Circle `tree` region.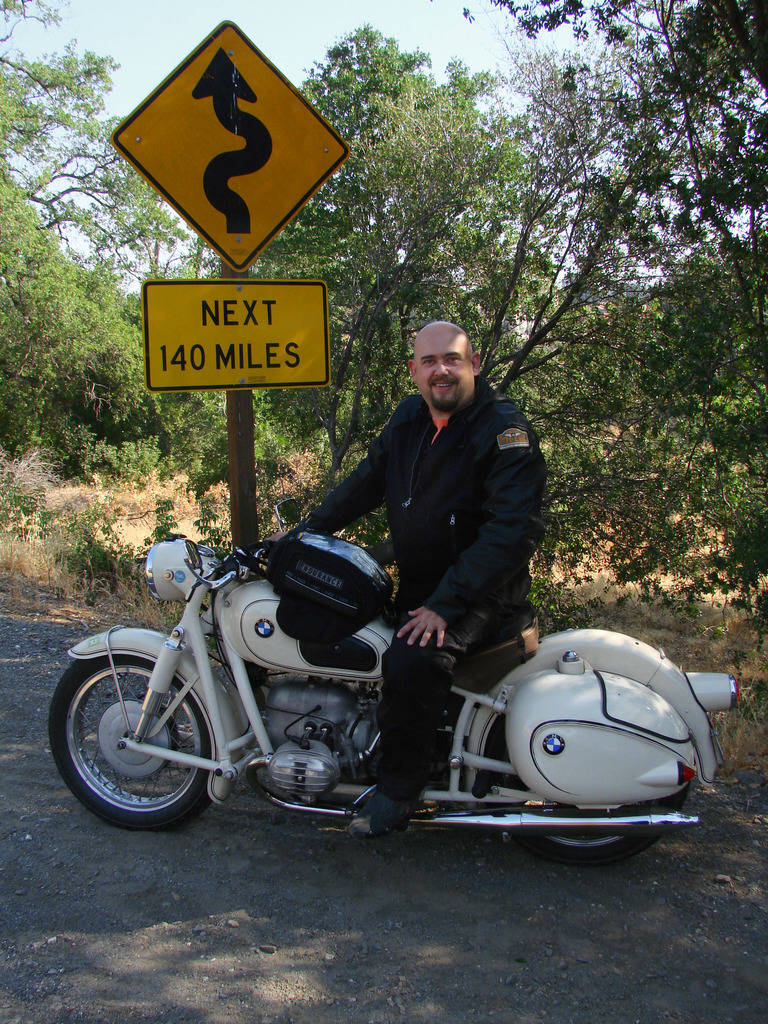
Region: pyautogui.locateOnScreen(306, 0, 689, 504).
